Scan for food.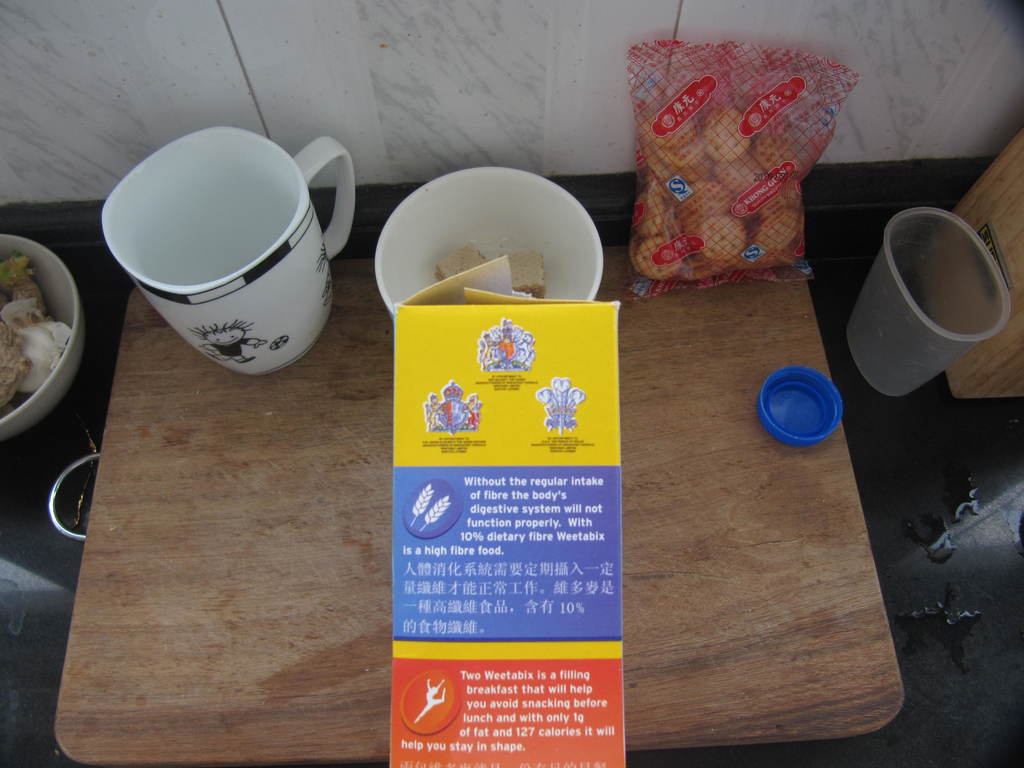
Scan result: left=0, top=259, right=81, bottom=390.
